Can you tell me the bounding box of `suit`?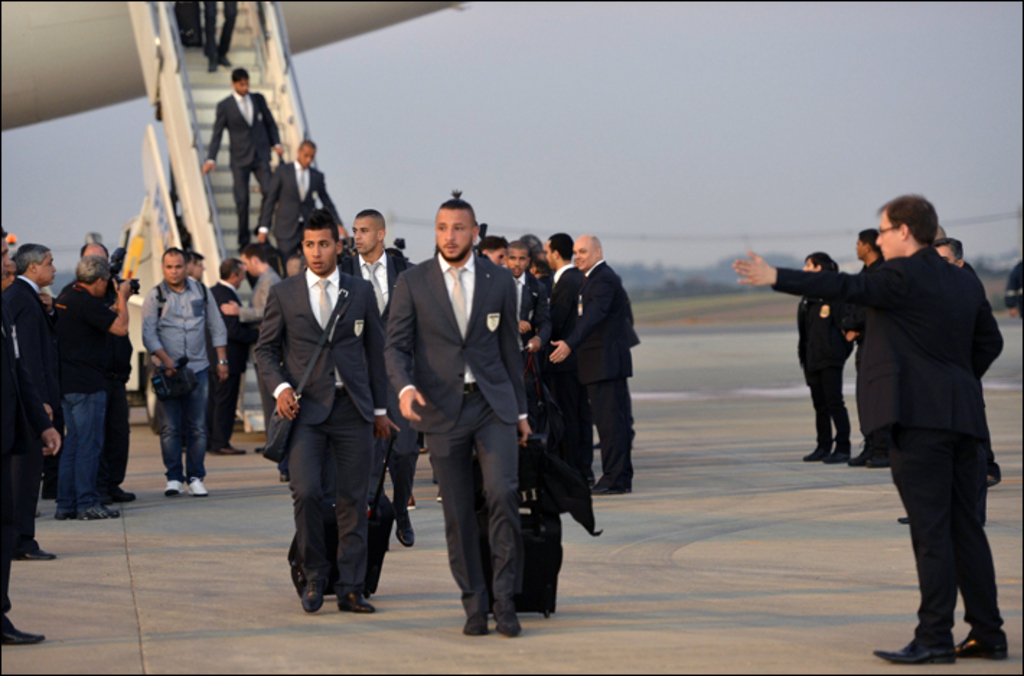
box=[345, 249, 398, 516].
